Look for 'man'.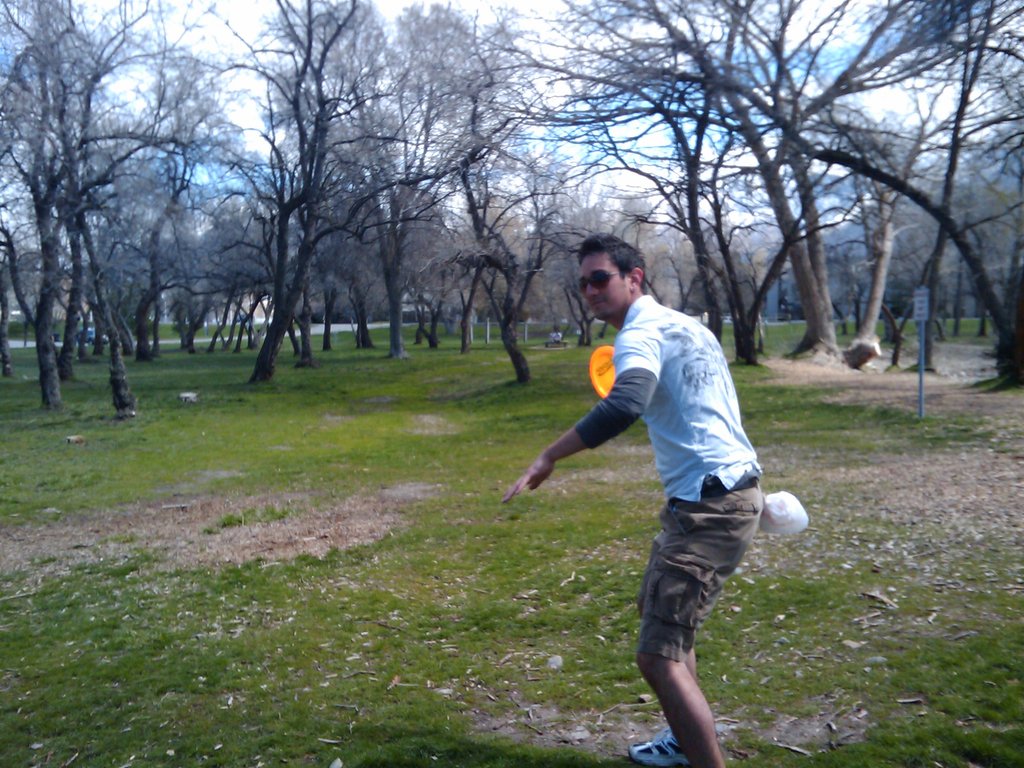
Found: bbox=[527, 207, 804, 767].
